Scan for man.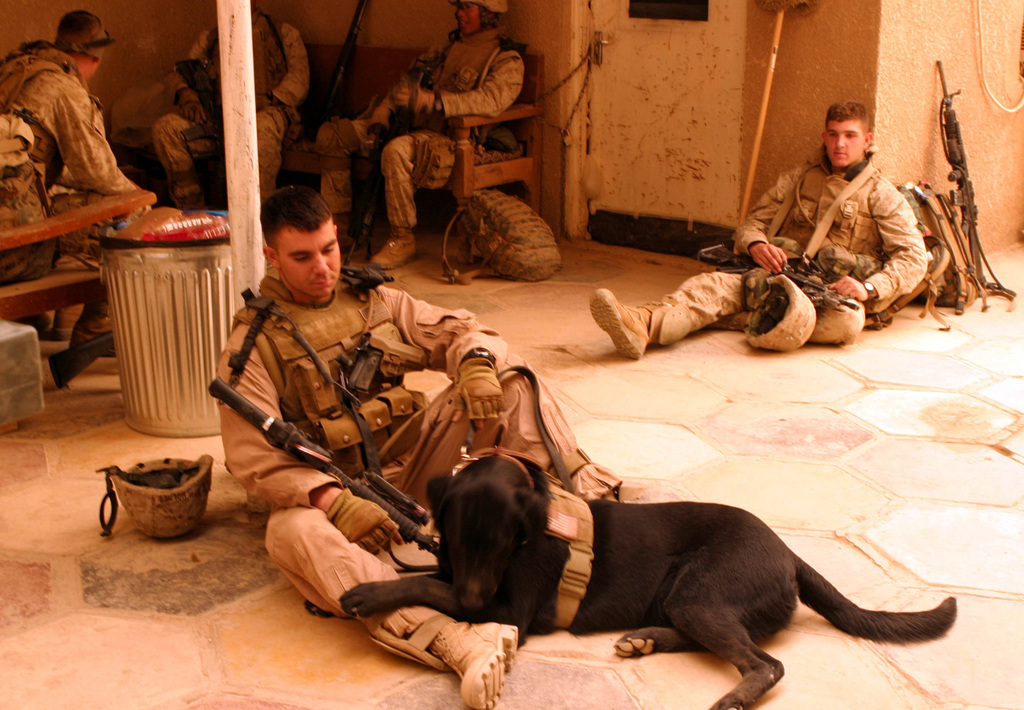
Scan result: bbox=(588, 100, 929, 360).
